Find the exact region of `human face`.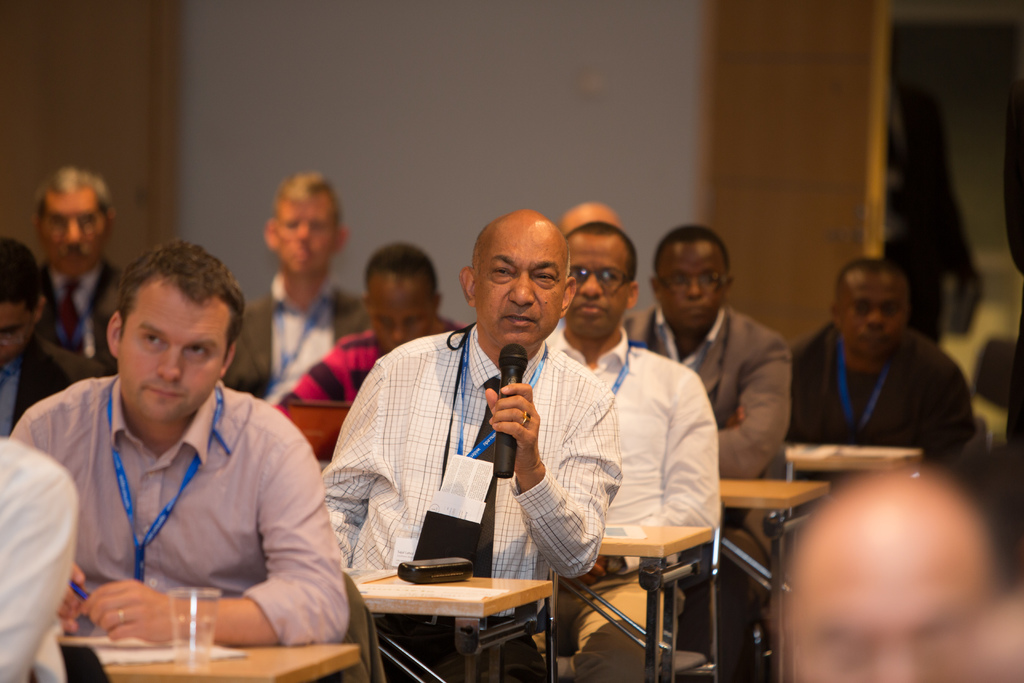
Exact region: region(0, 302, 39, 371).
